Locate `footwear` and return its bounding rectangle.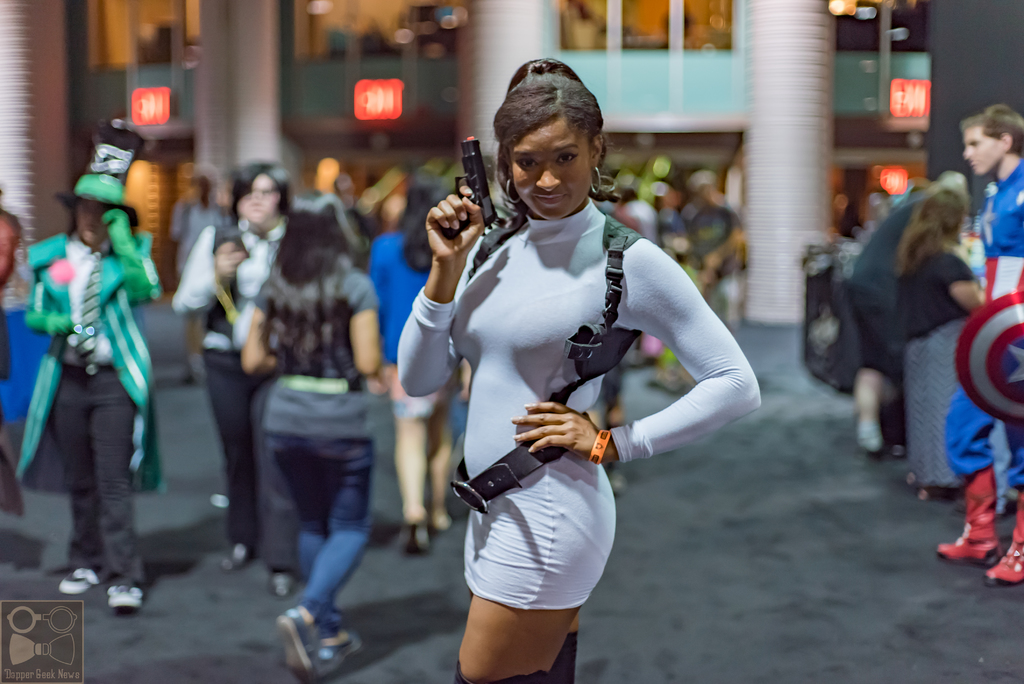
[931, 464, 1006, 565].
